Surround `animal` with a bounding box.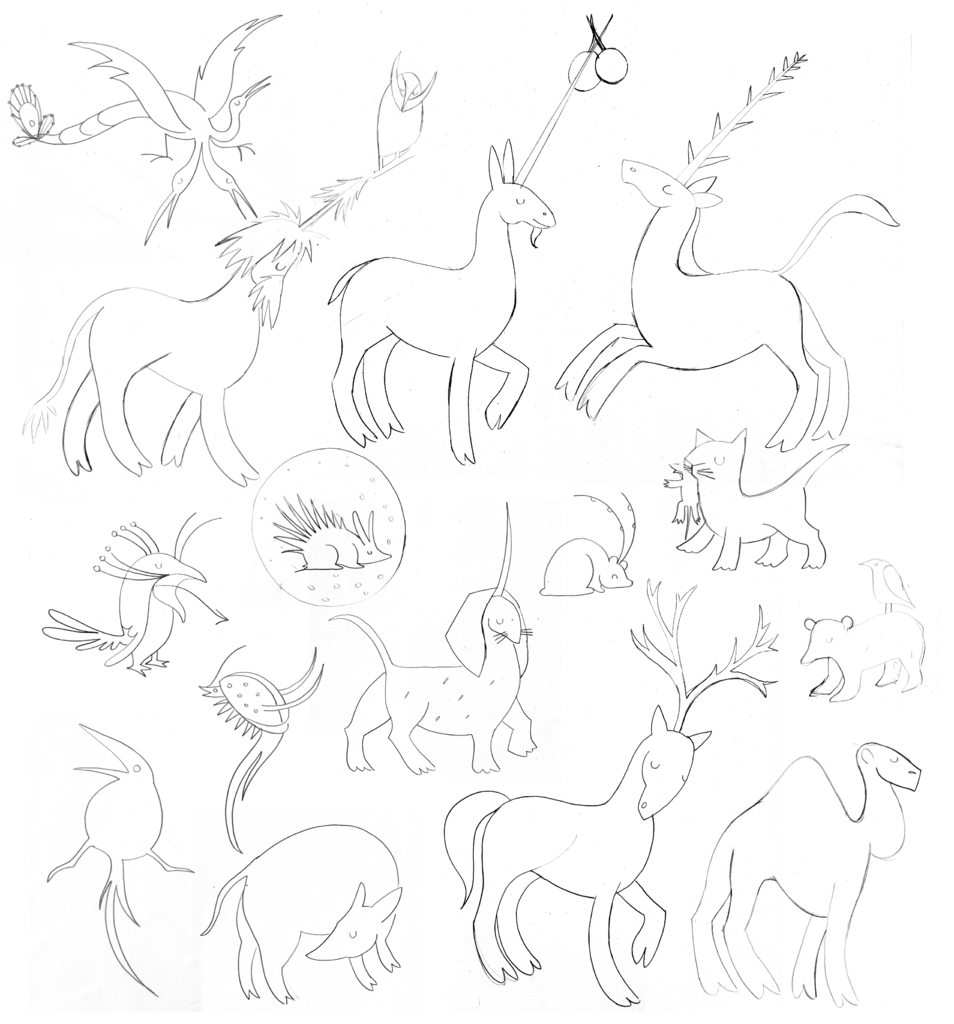
rect(6, 15, 284, 247).
